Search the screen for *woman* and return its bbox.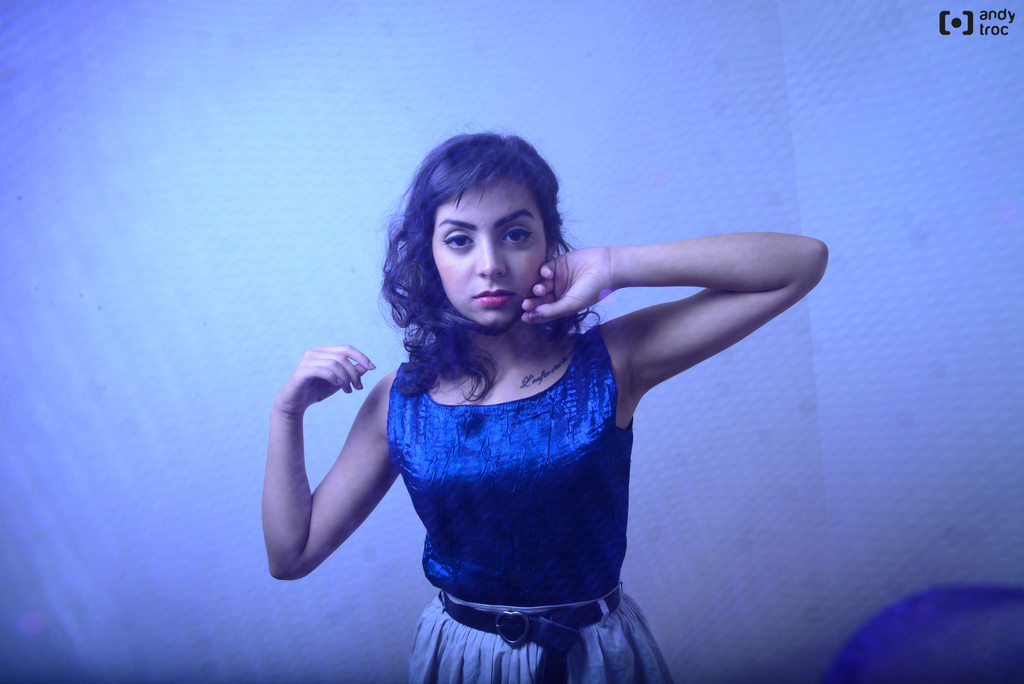
Found: 293, 122, 761, 683.
